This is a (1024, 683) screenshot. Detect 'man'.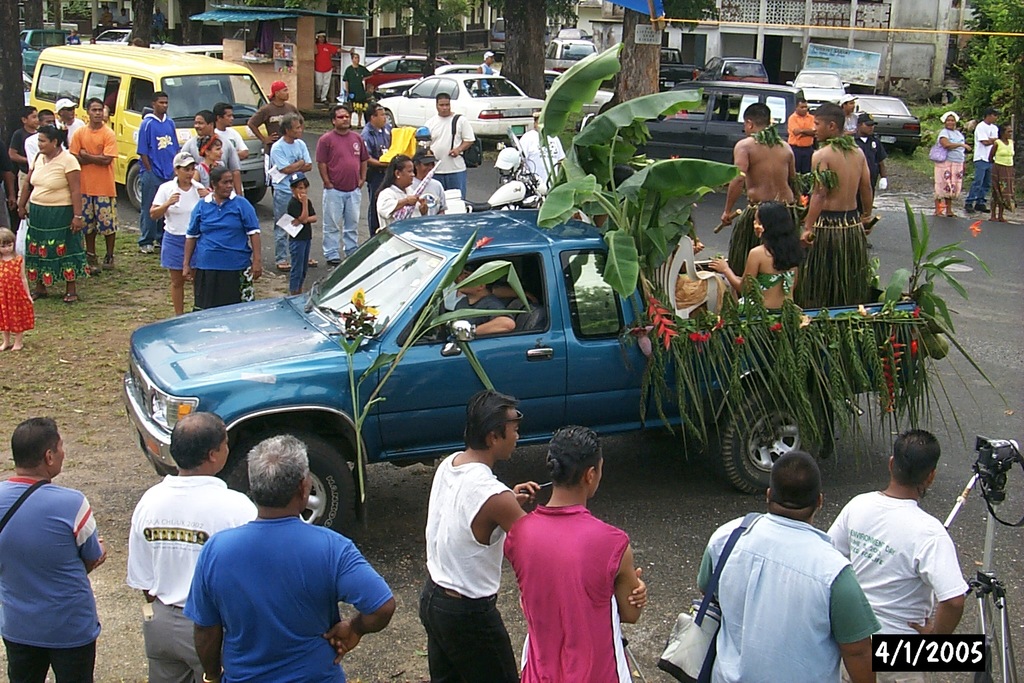
(left=829, top=431, right=981, bottom=668).
